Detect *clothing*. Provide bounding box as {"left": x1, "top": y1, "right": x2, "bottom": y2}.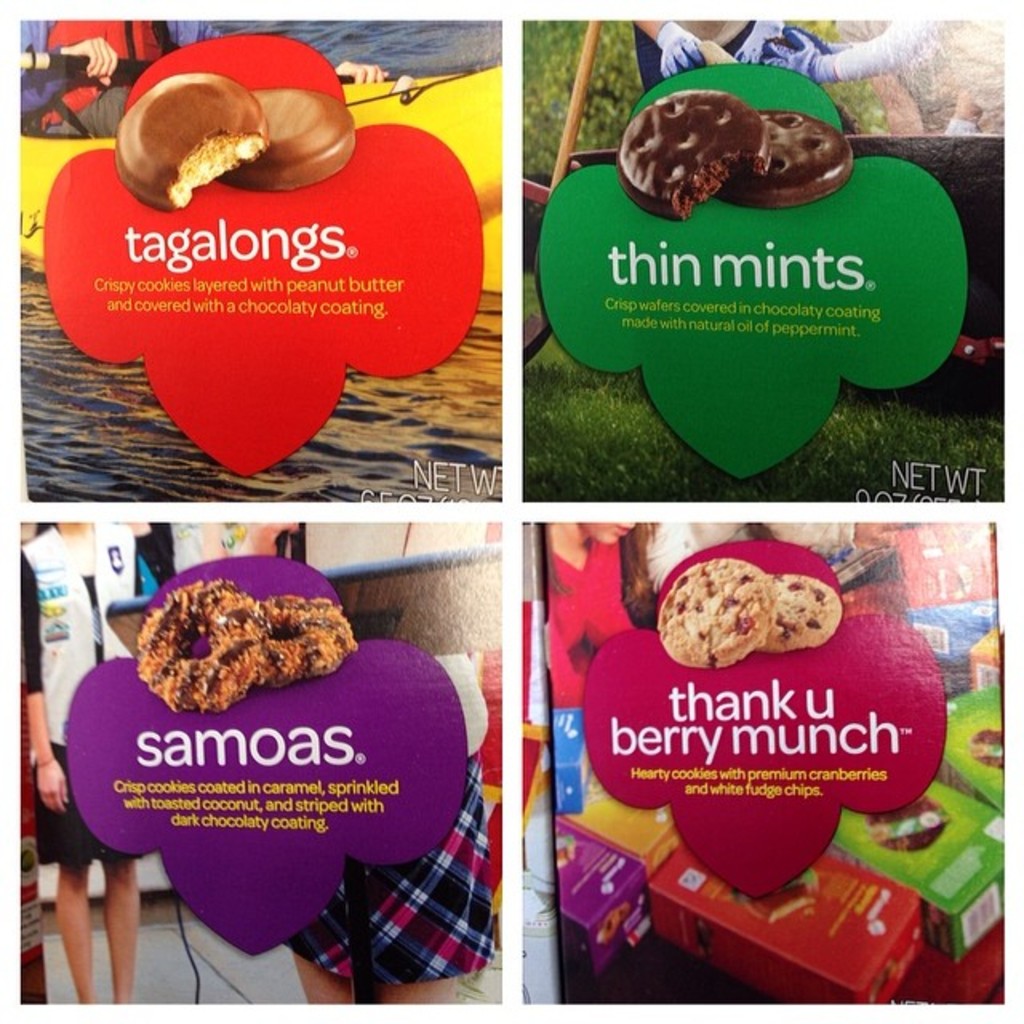
{"left": 616, "top": 0, "right": 816, "bottom": 101}.
